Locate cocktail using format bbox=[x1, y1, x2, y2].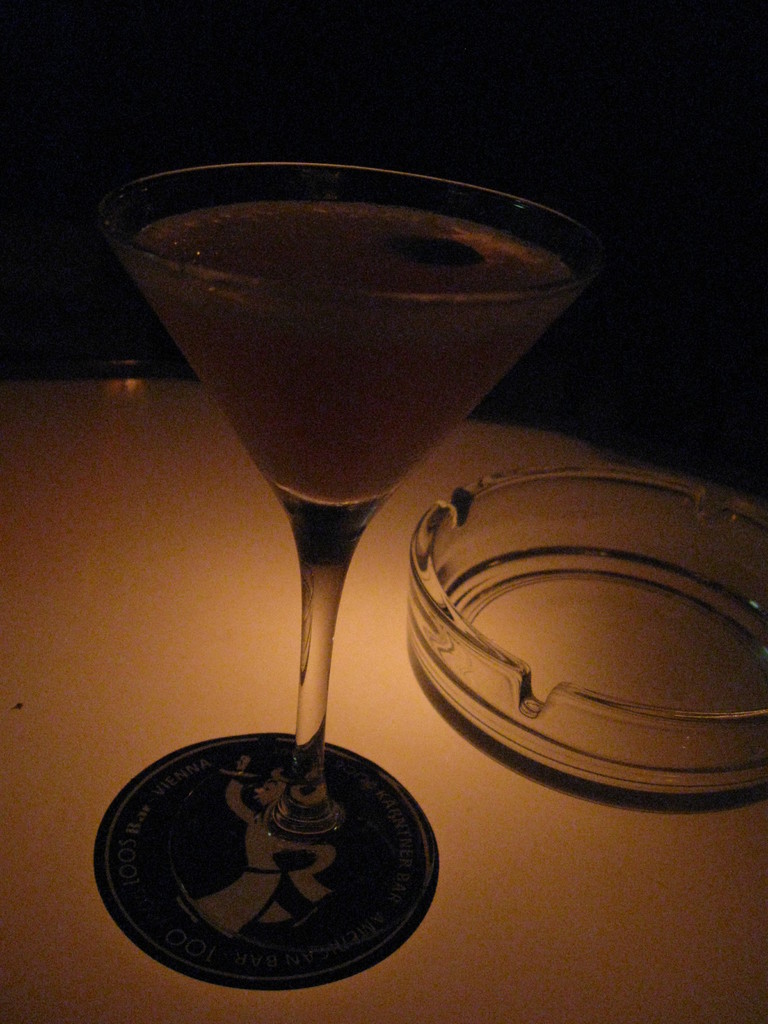
bbox=[91, 145, 598, 927].
